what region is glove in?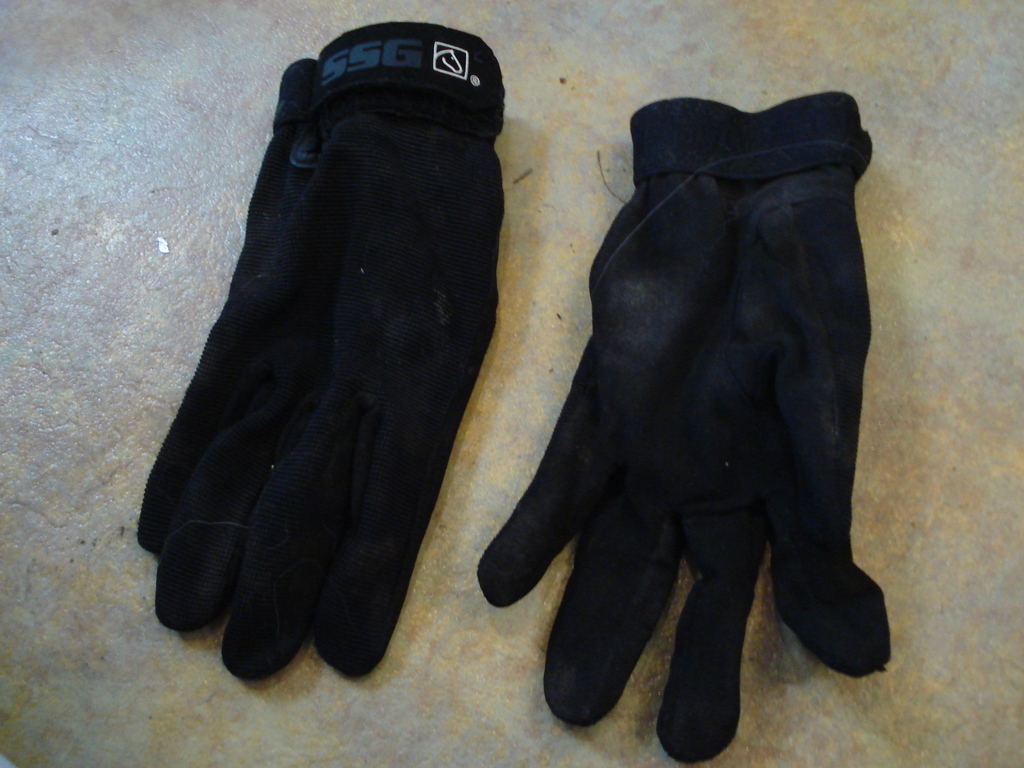
x1=136 y1=20 x2=506 y2=684.
